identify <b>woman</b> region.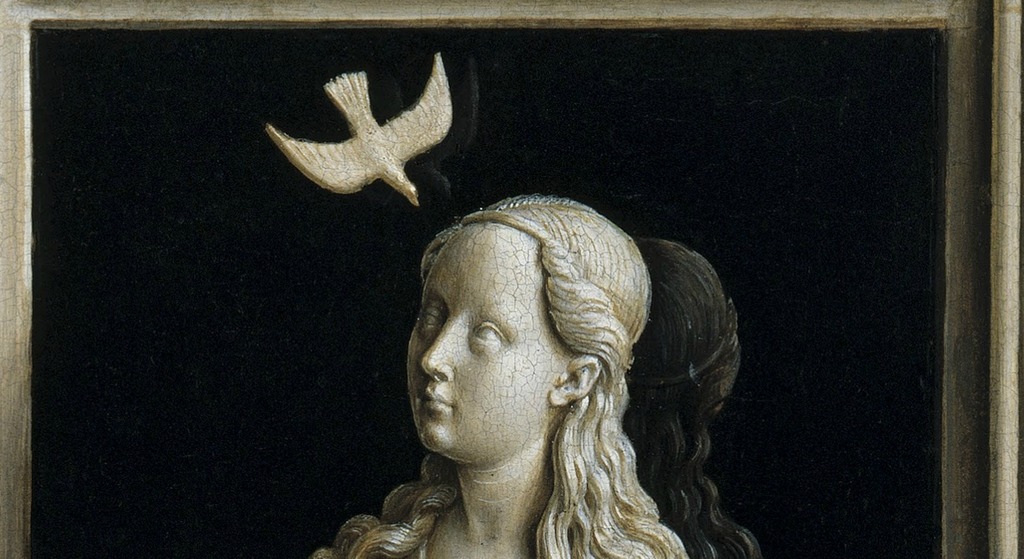
Region: <region>334, 173, 727, 542</region>.
